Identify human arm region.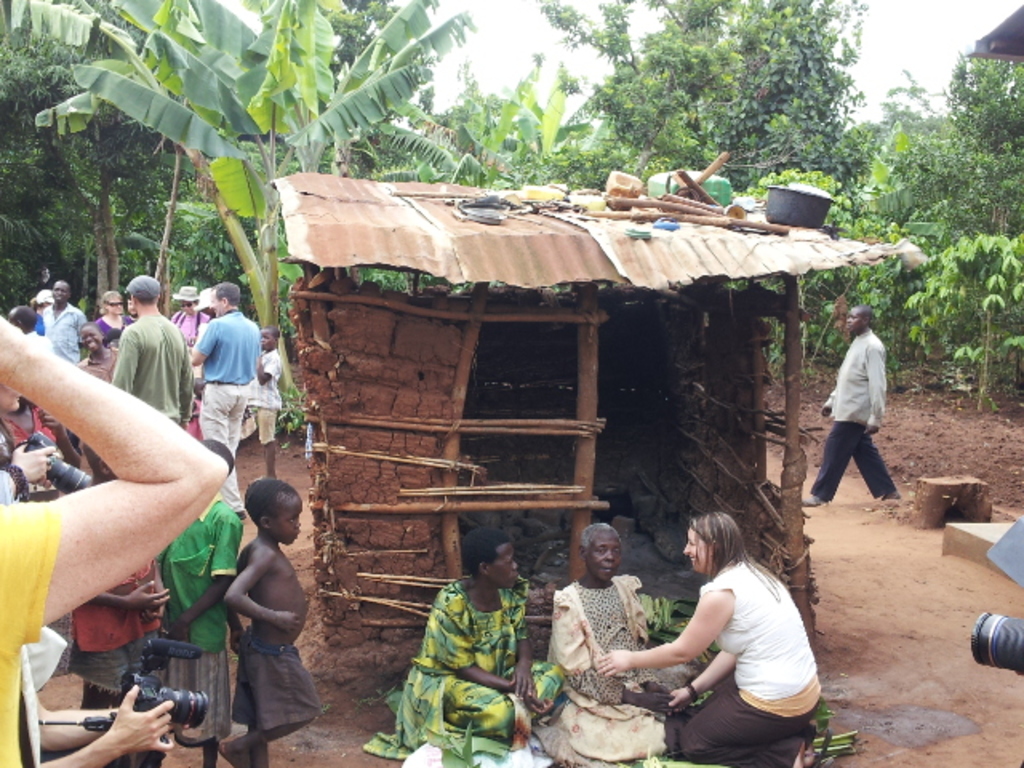
Region: x1=554 y1=606 x2=667 y2=717.
